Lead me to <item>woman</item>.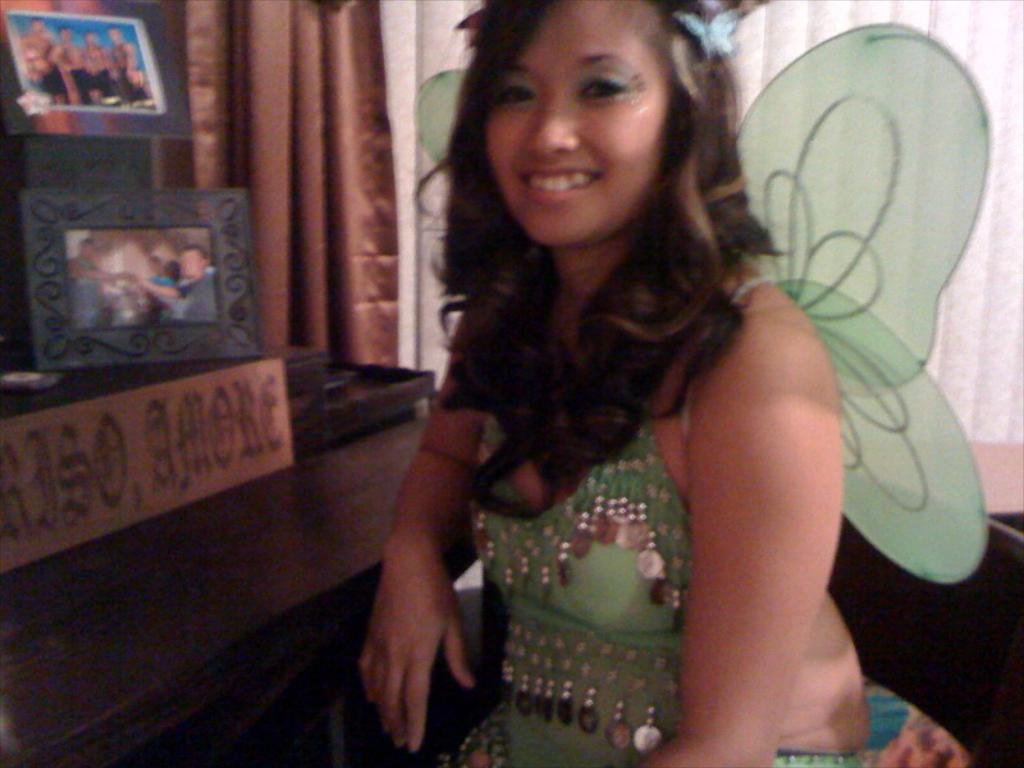
Lead to l=357, t=0, r=982, b=767.
